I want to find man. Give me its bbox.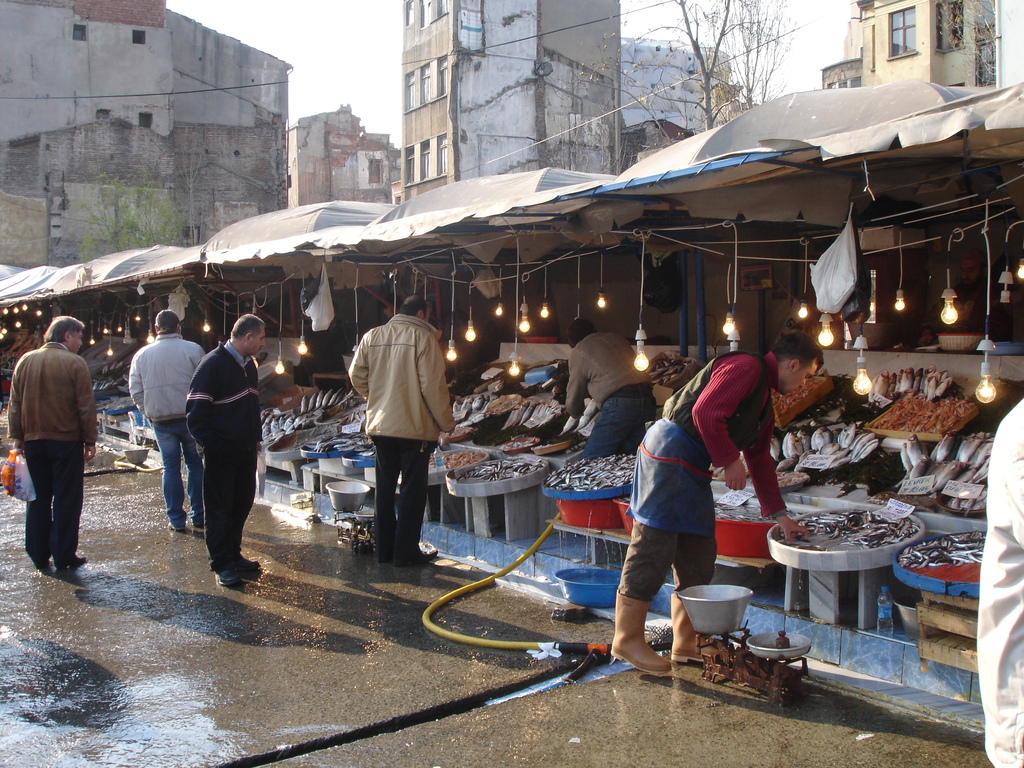
(left=608, top=329, right=844, bottom=692).
